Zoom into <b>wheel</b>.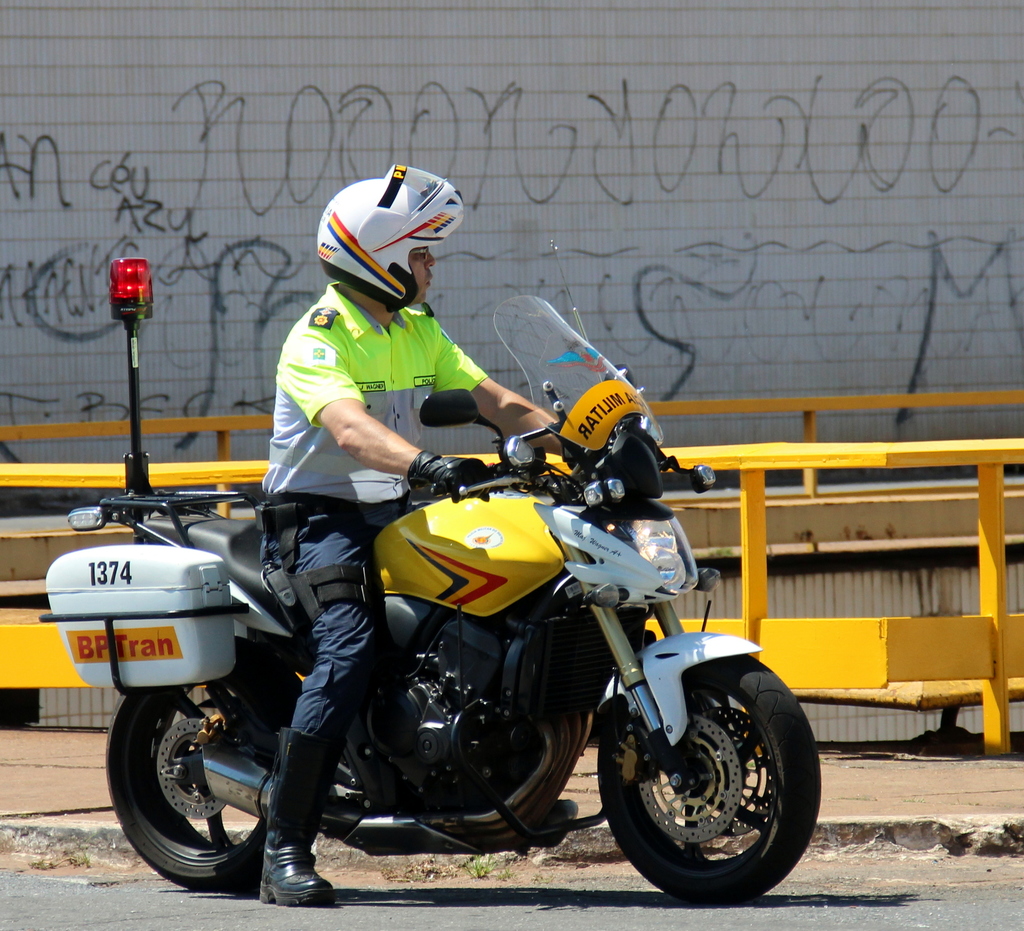
Zoom target: (106, 695, 275, 884).
